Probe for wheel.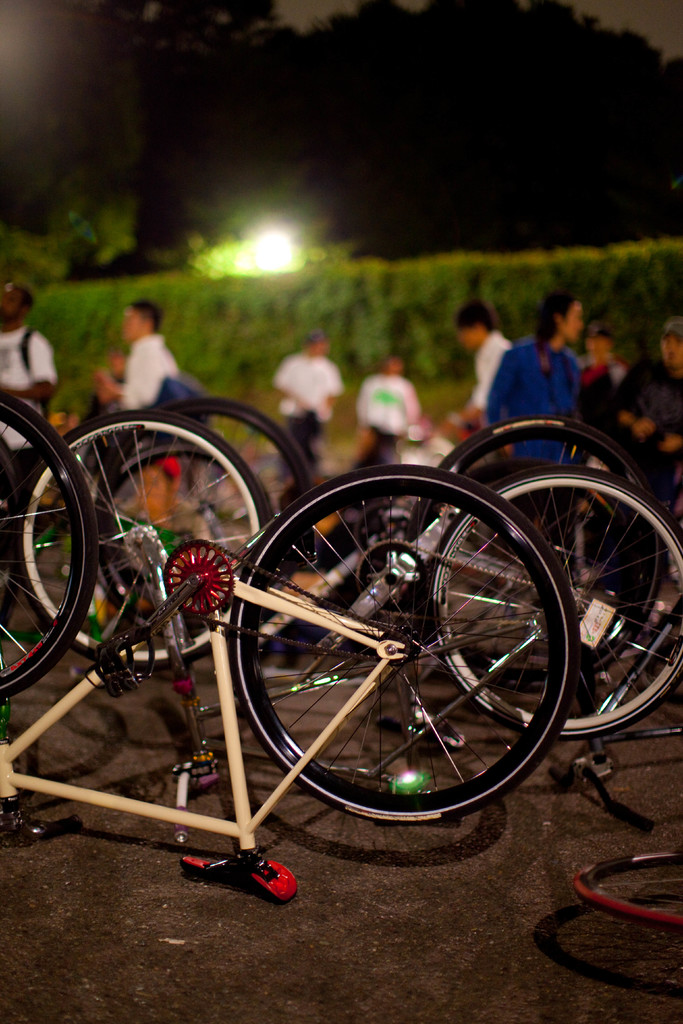
Probe result: x1=13 y1=406 x2=271 y2=672.
